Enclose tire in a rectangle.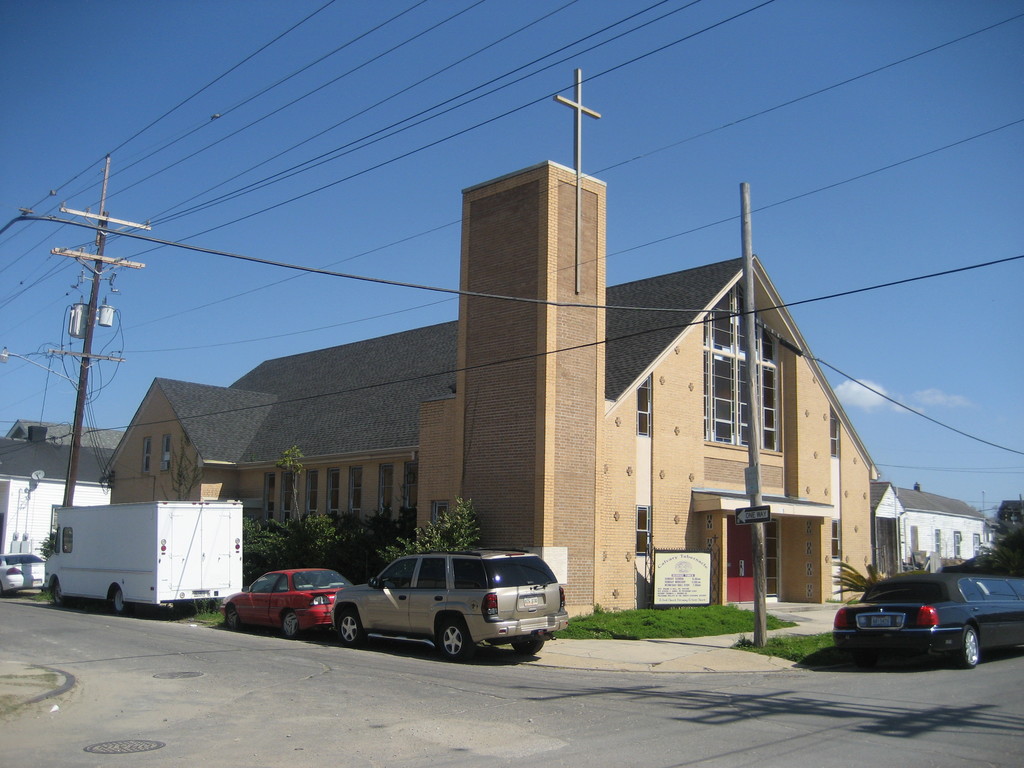
region(429, 623, 458, 663).
